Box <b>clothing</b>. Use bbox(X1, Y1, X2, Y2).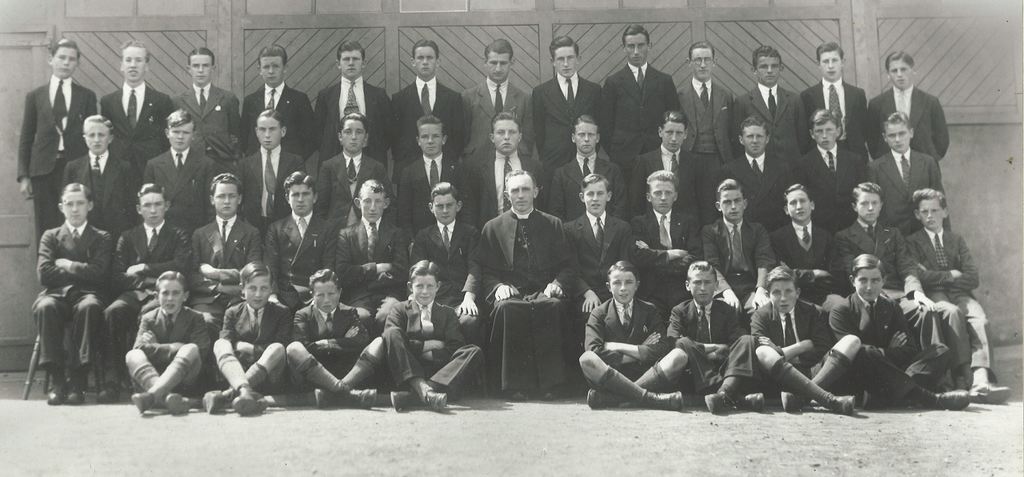
bbox(749, 299, 836, 381).
